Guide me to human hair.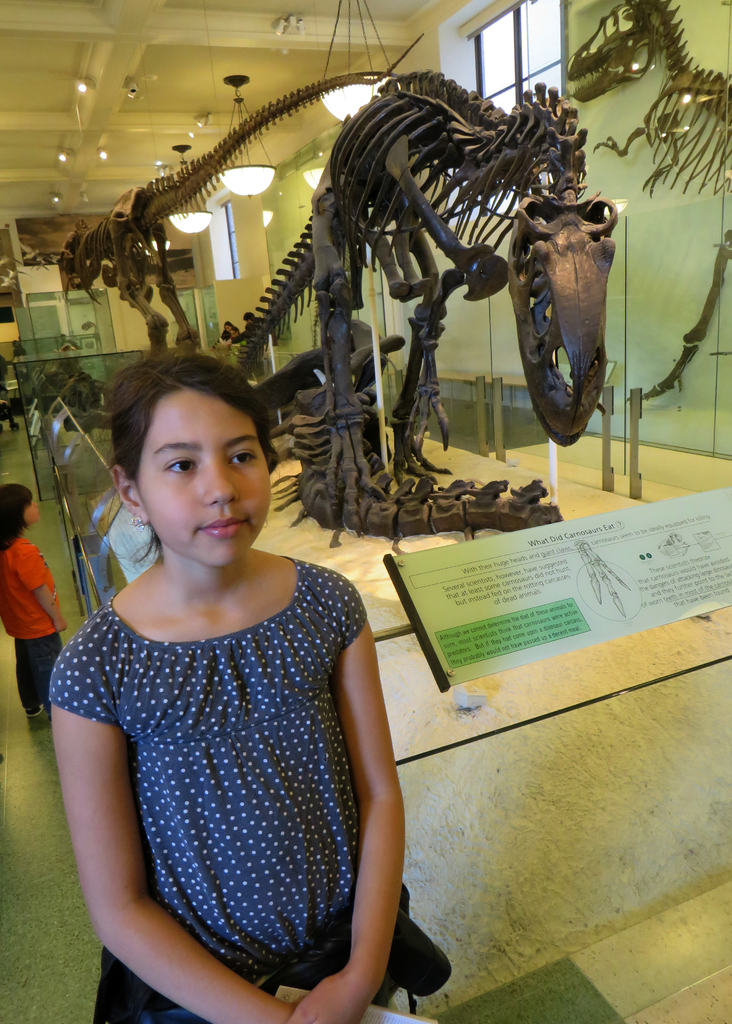
Guidance: {"left": 100, "top": 346, "right": 275, "bottom": 556}.
